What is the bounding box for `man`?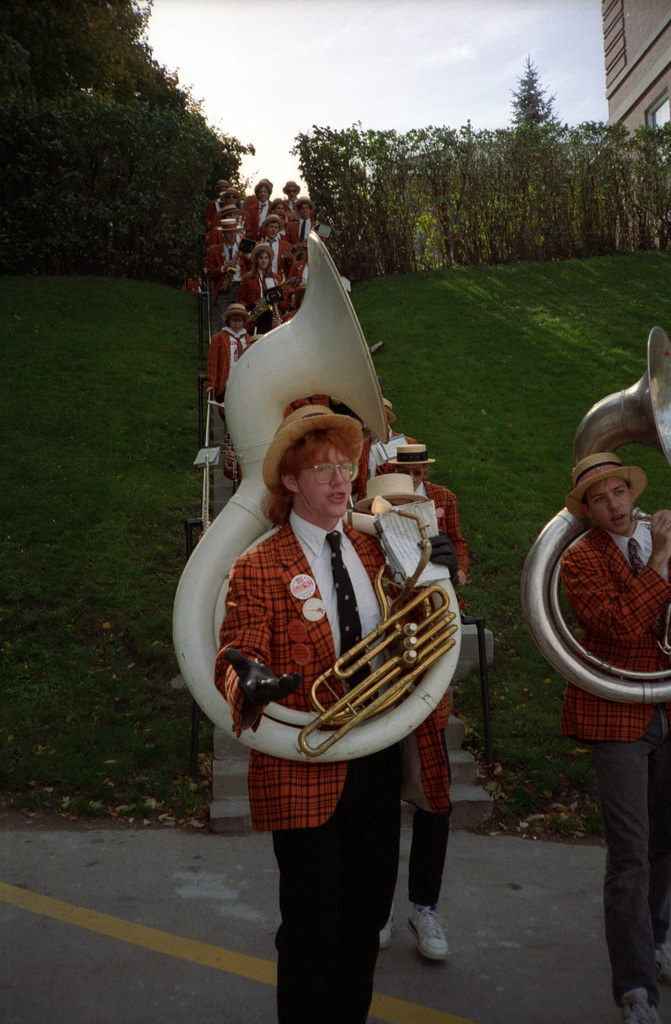
crop(558, 450, 670, 1023).
